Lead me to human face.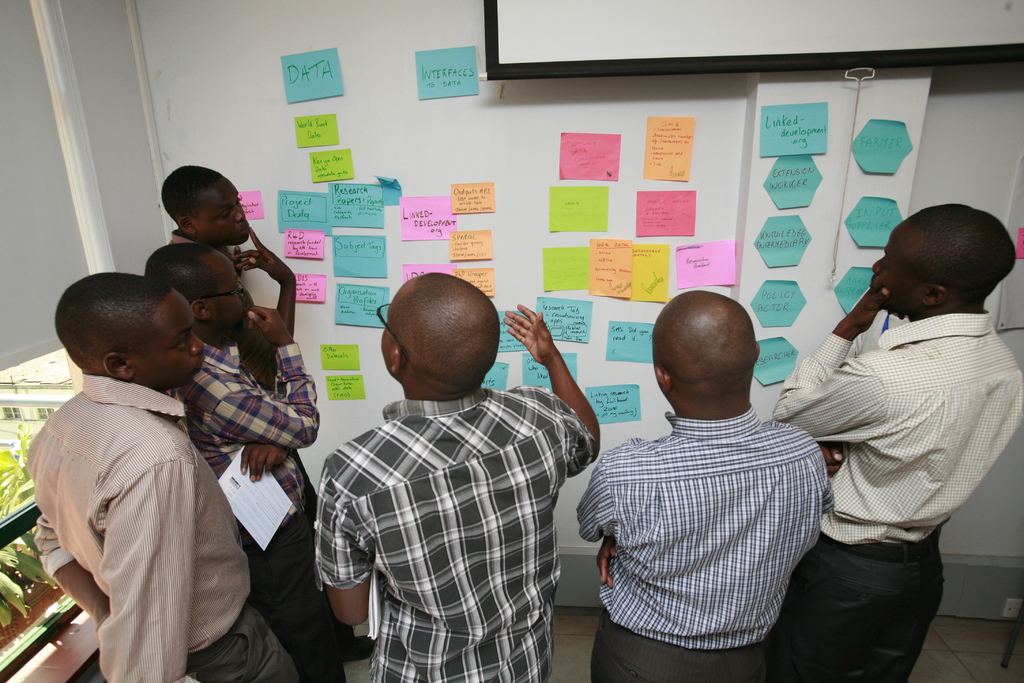
Lead to bbox=(380, 288, 403, 375).
